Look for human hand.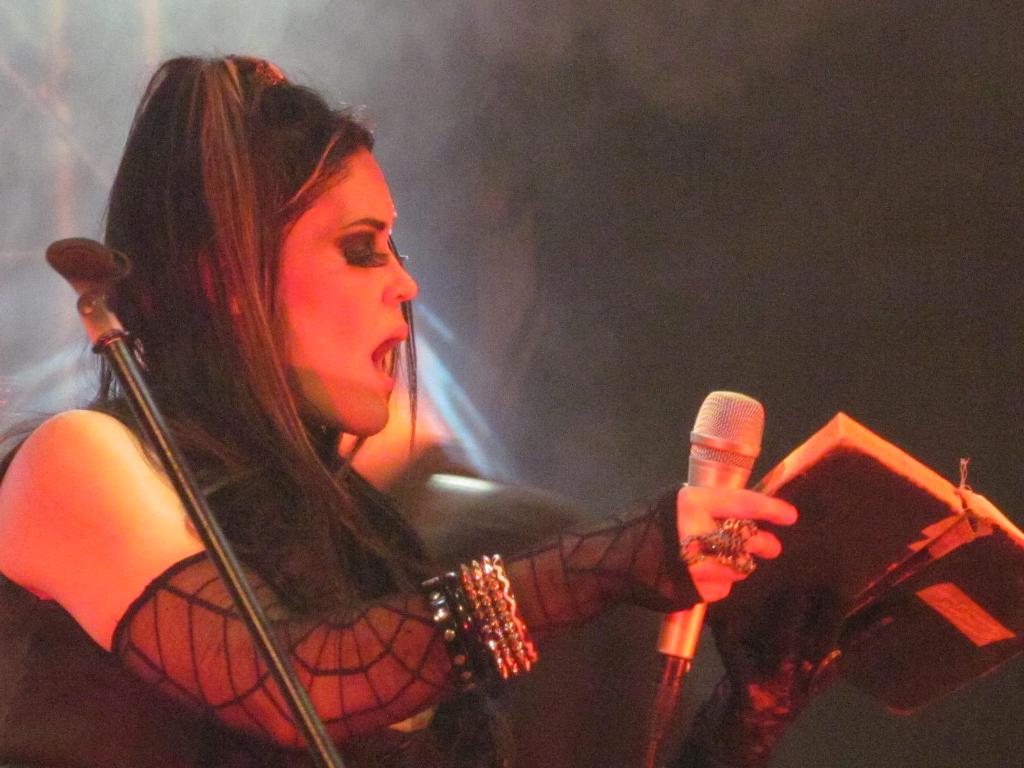
Found: bbox=[679, 580, 908, 767].
